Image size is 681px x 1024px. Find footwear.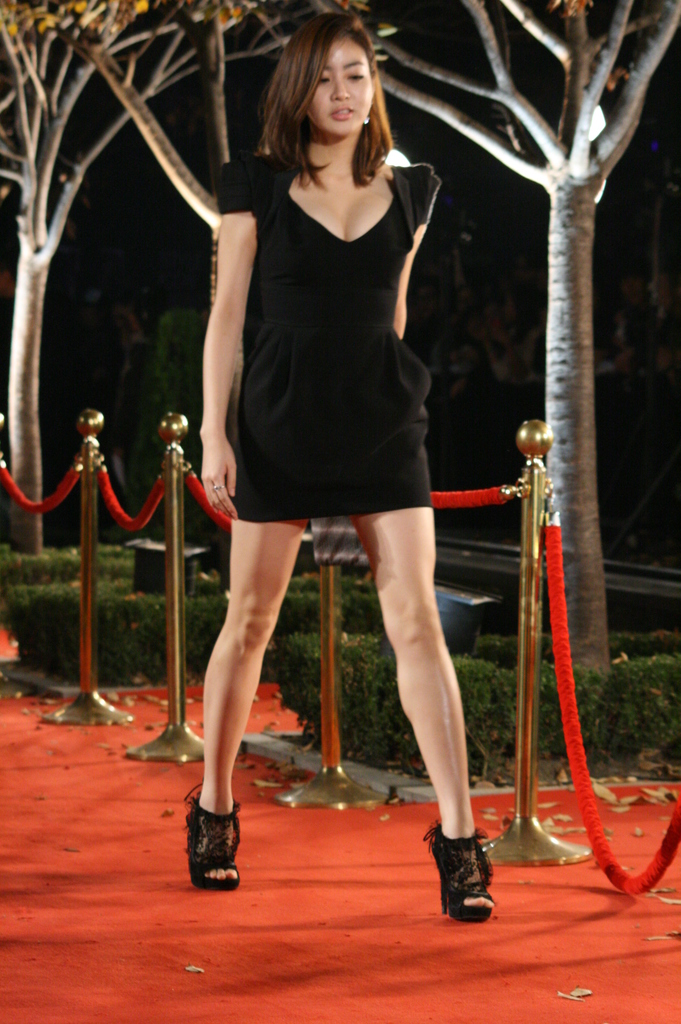
<region>177, 803, 244, 893</region>.
